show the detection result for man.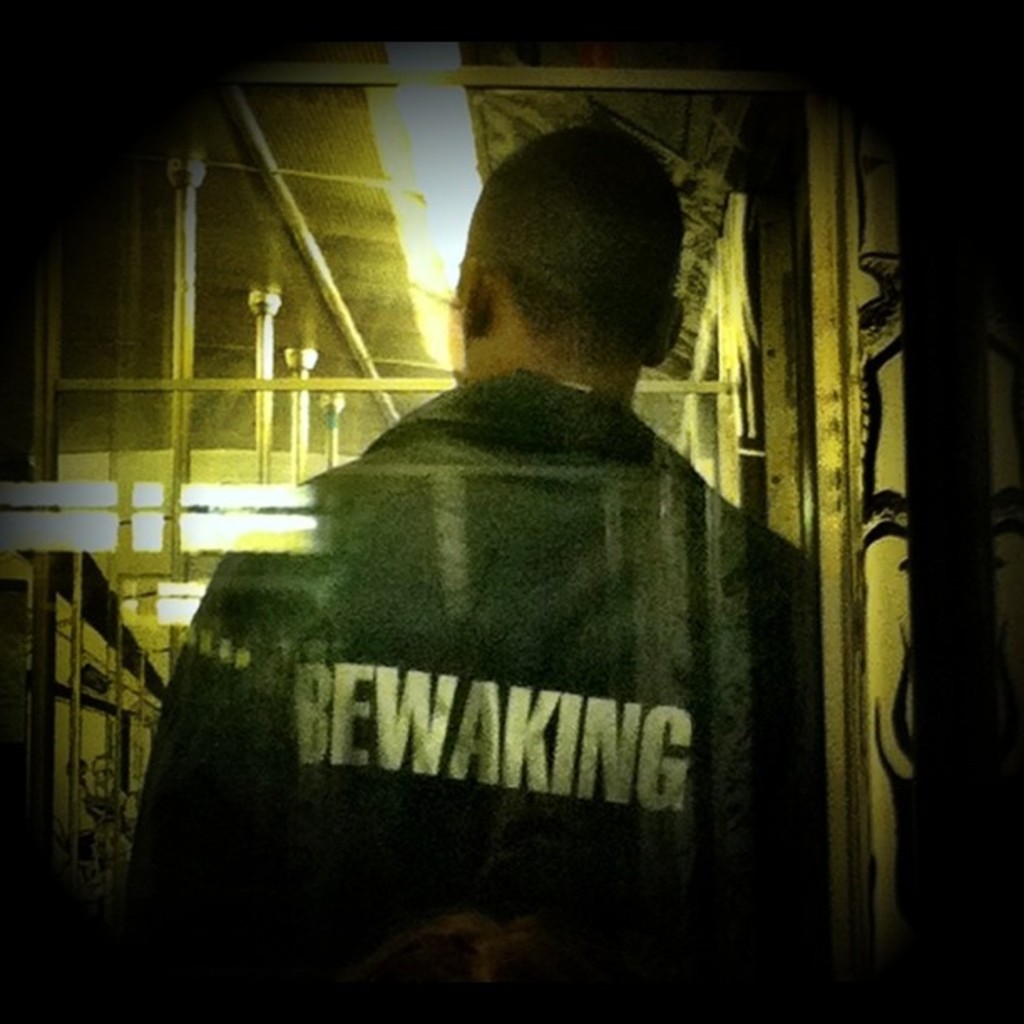
select_region(107, 115, 909, 1001).
